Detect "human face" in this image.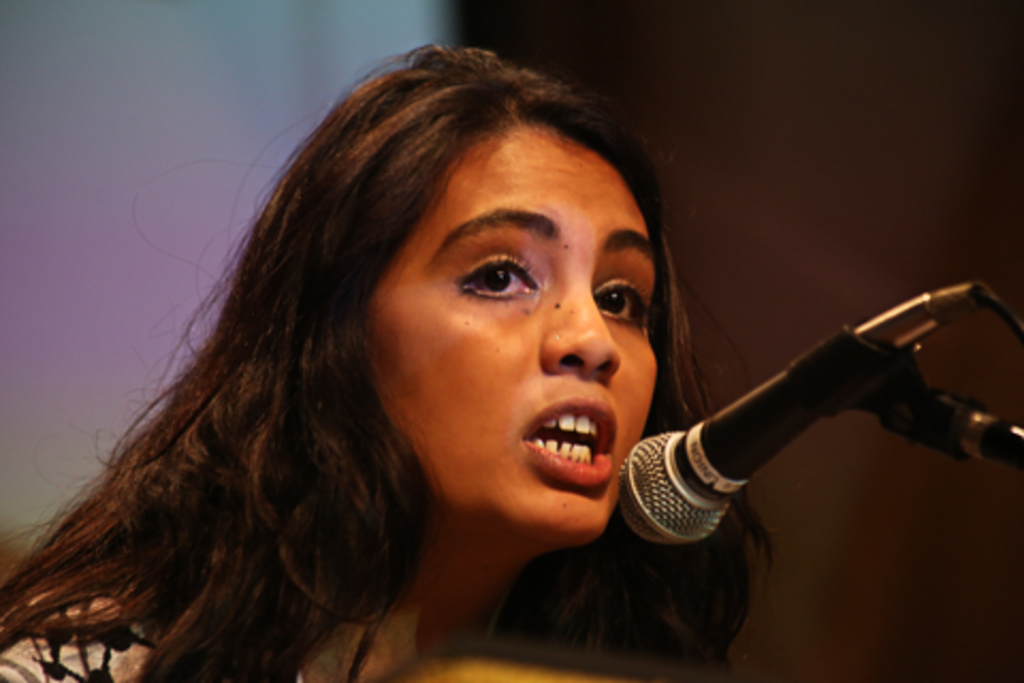
Detection: detection(371, 126, 661, 536).
